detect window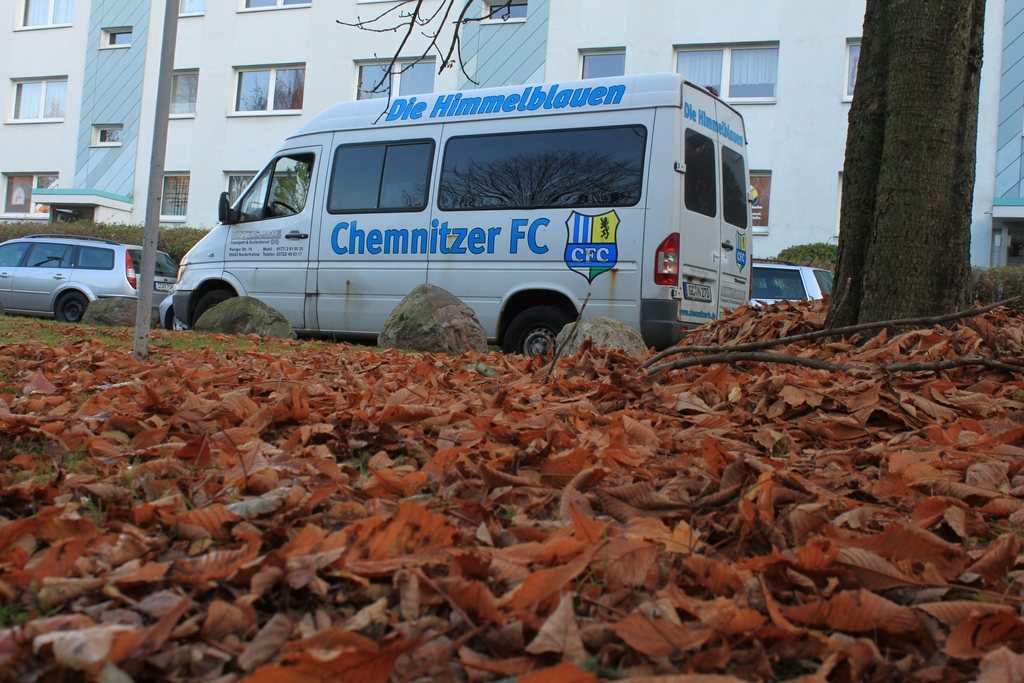
l=481, t=0, r=537, b=24
